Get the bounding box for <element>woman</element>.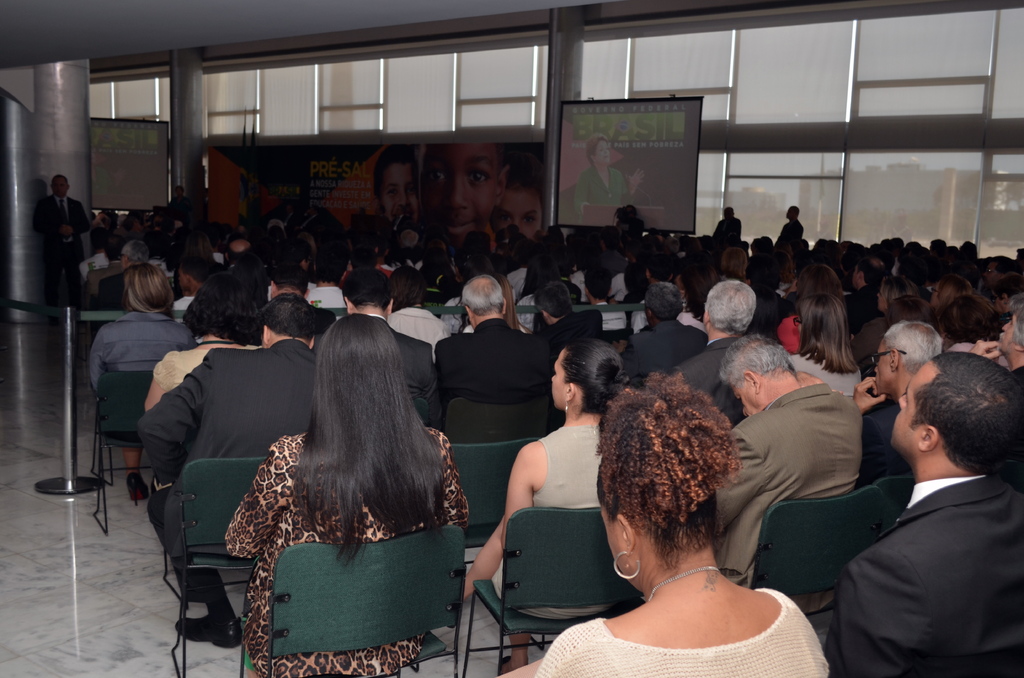
detection(463, 337, 640, 674).
